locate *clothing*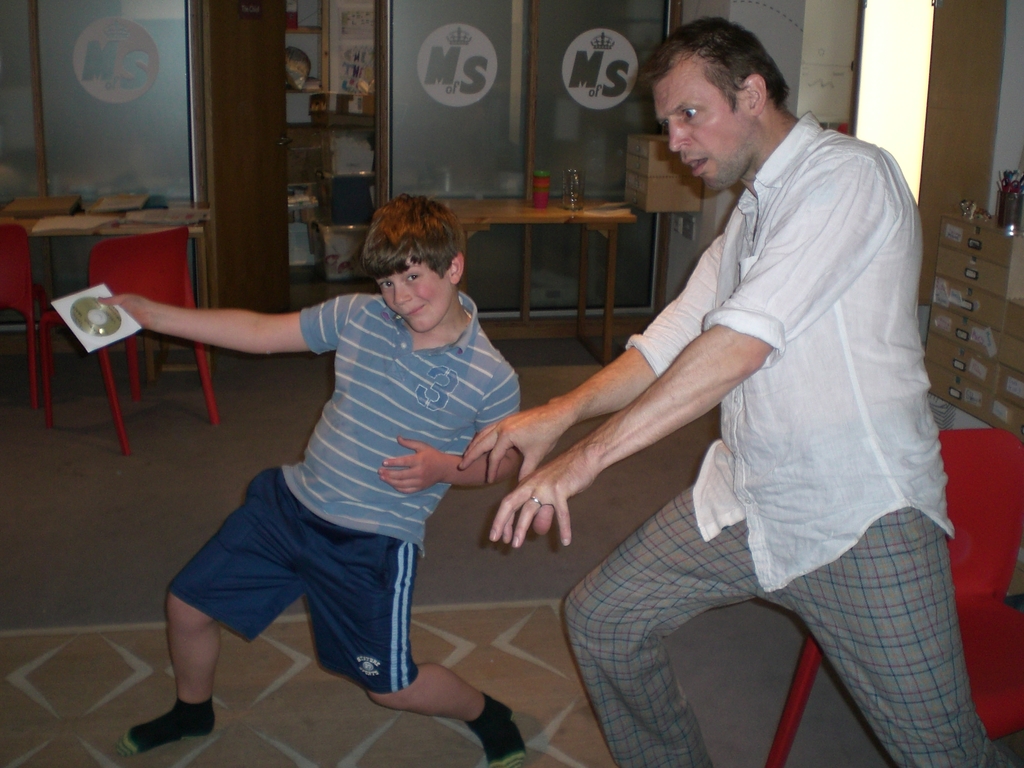
[182,272,490,691]
